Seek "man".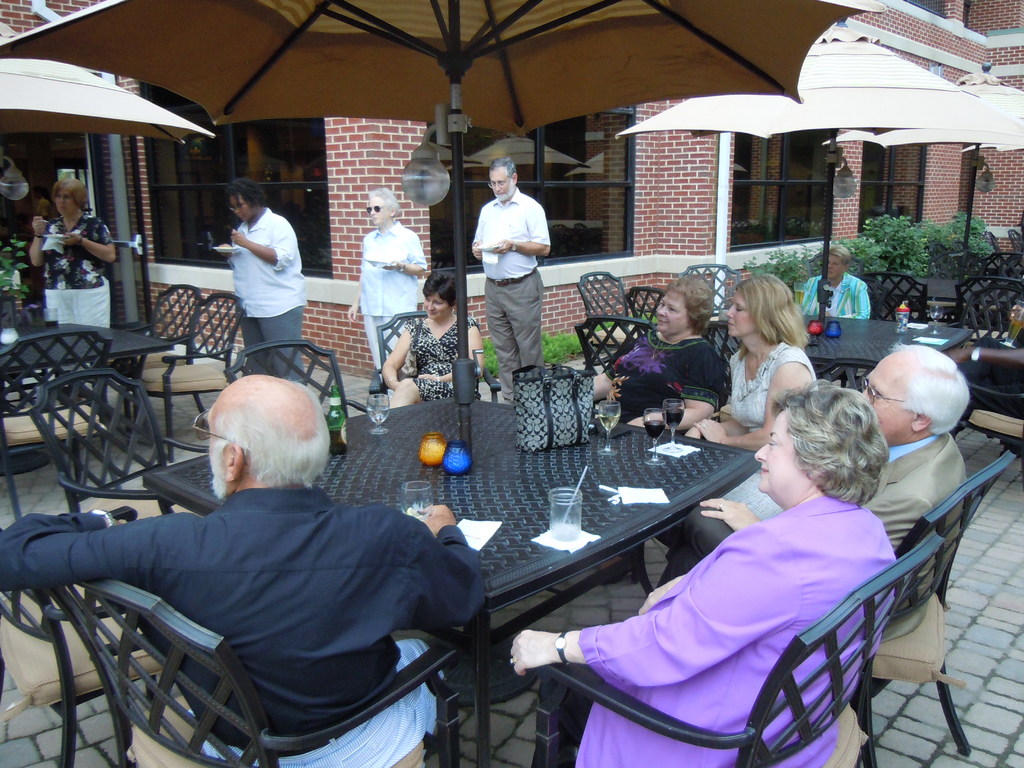
rect(467, 158, 556, 349).
